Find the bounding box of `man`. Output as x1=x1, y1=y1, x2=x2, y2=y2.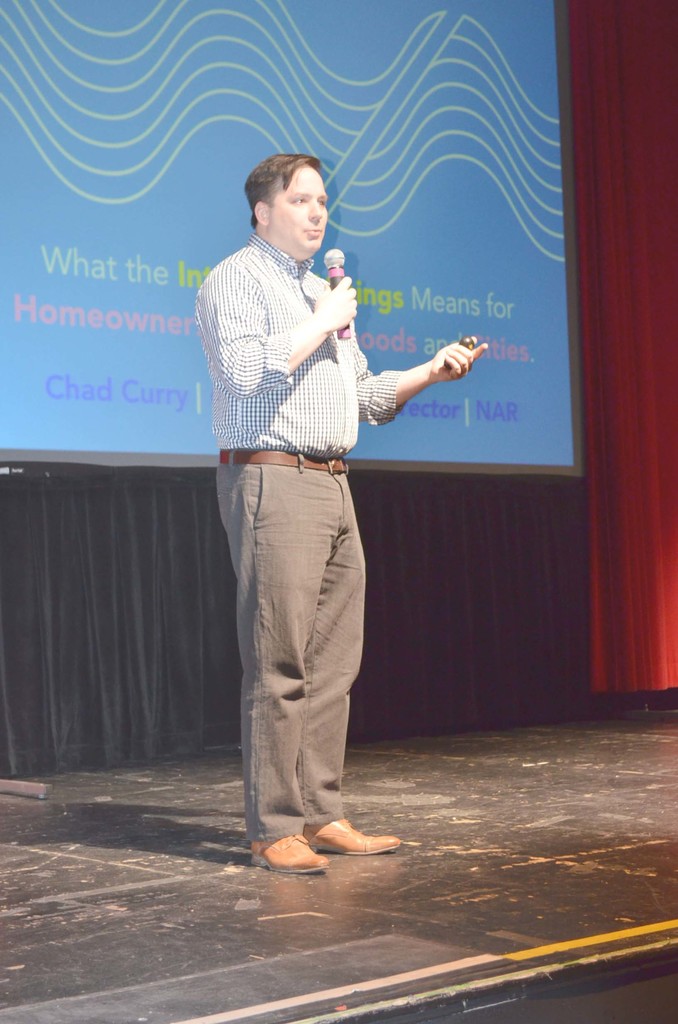
x1=209, y1=179, x2=433, y2=858.
